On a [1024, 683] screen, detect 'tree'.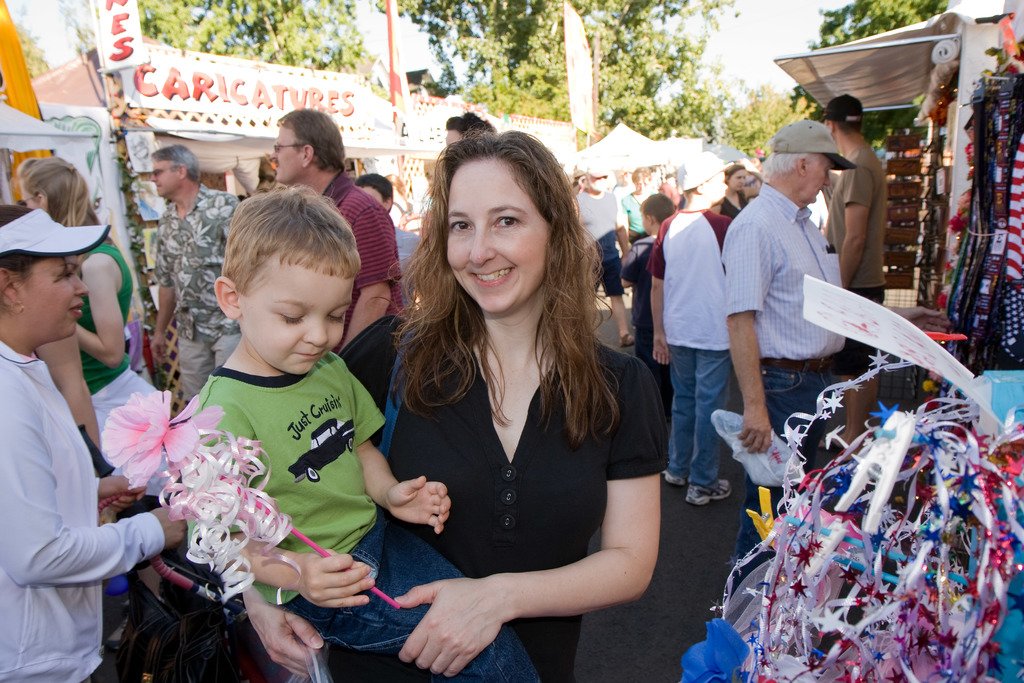
[left=136, top=0, right=366, bottom=64].
